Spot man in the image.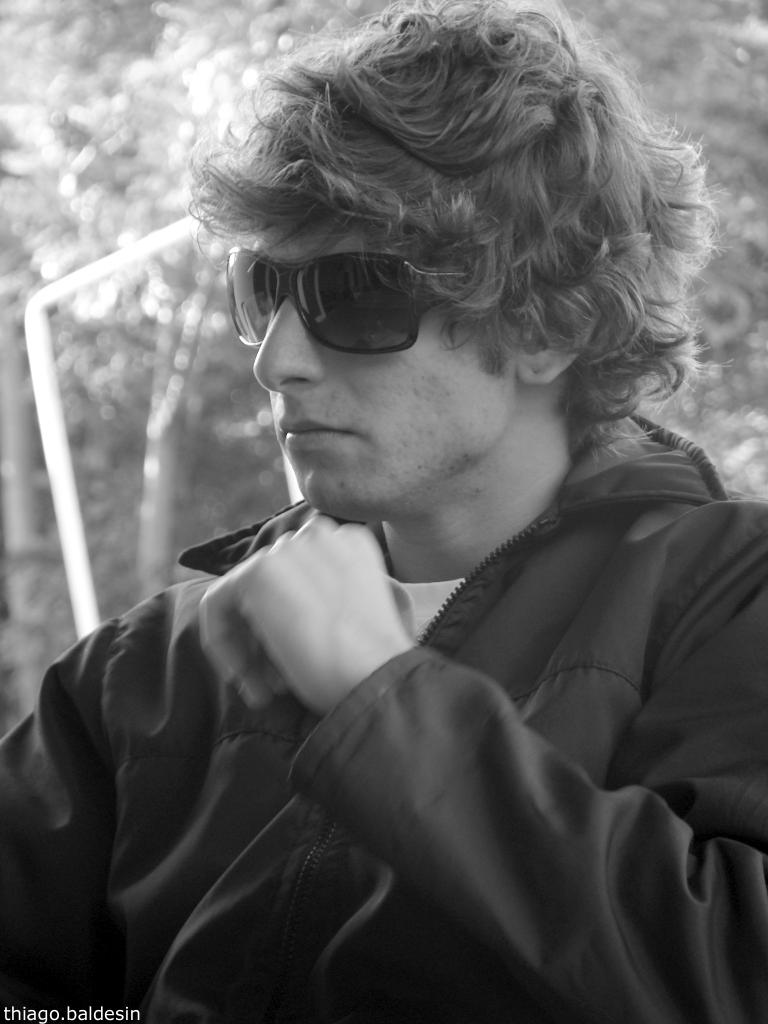
man found at region(0, 0, 767, 1023).
